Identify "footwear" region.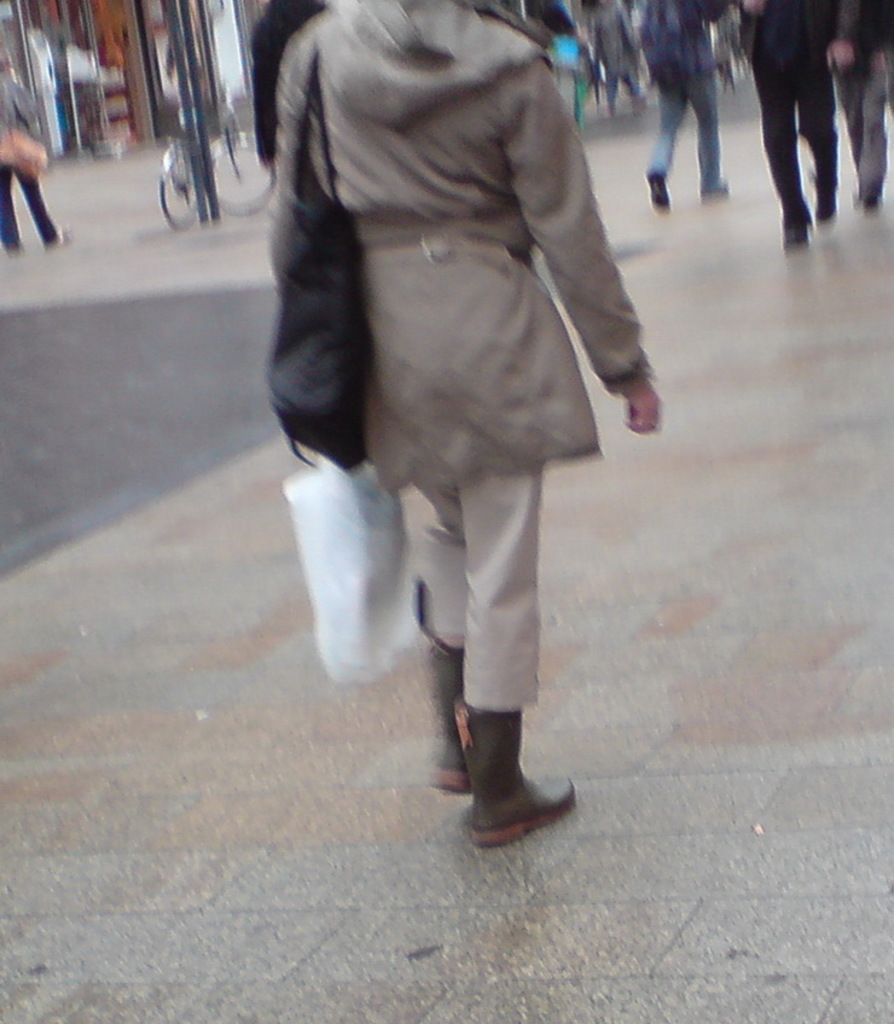
Region: 422:629:475:801.
